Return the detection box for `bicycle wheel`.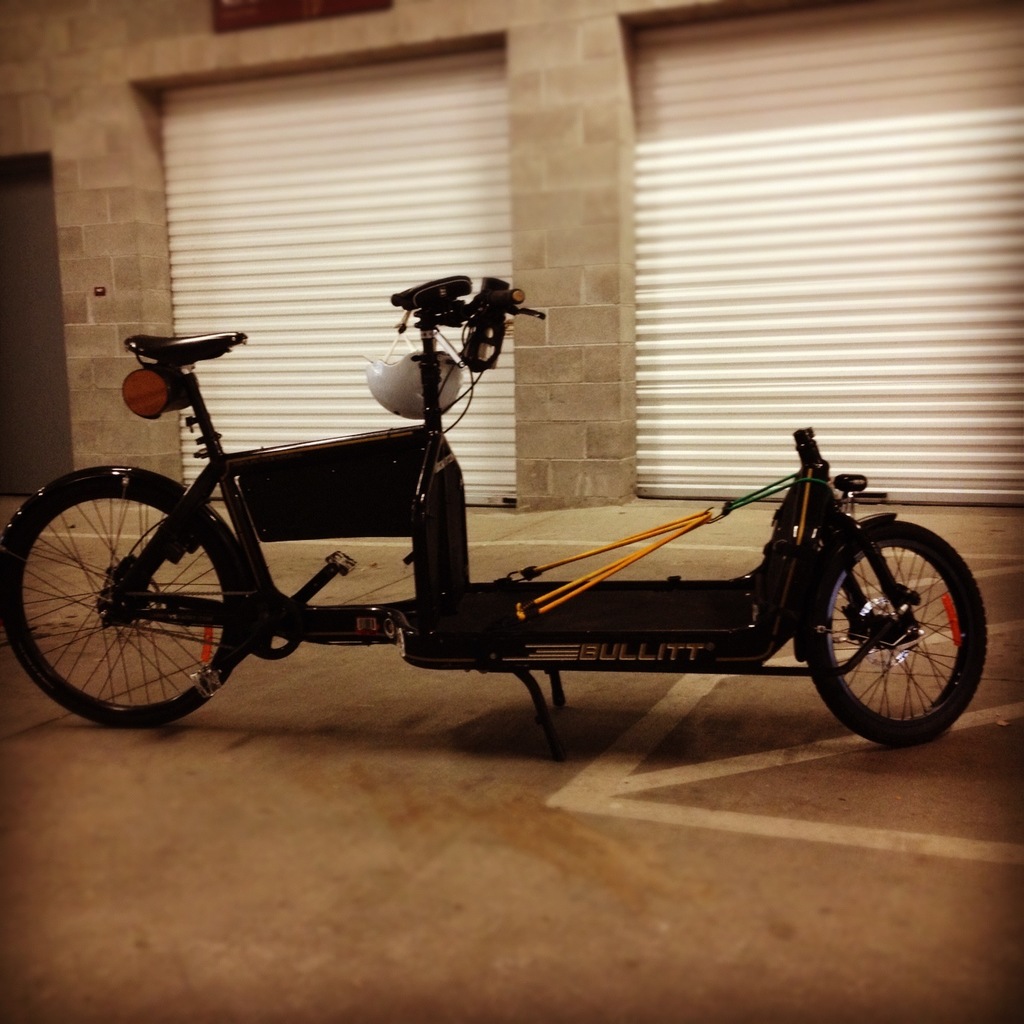
x1=0, y1=482, x2=243, y2=729.
